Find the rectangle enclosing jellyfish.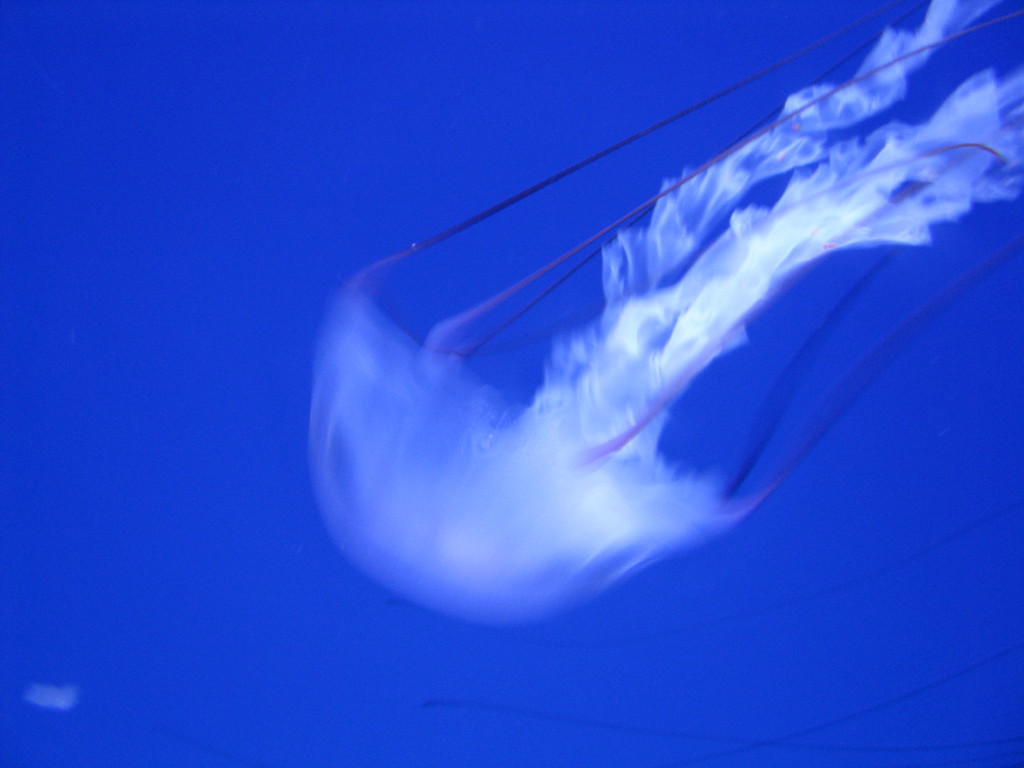
left=289, top=1, right=1018, bottom=649.
